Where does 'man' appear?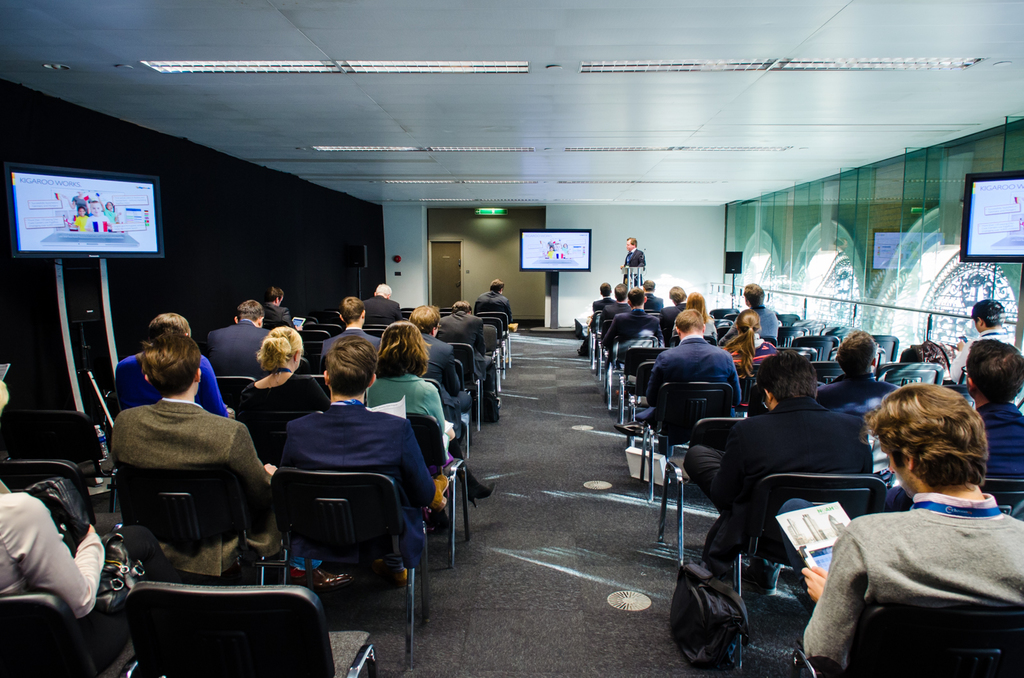
Appears at [591, 281, 664, 349].
